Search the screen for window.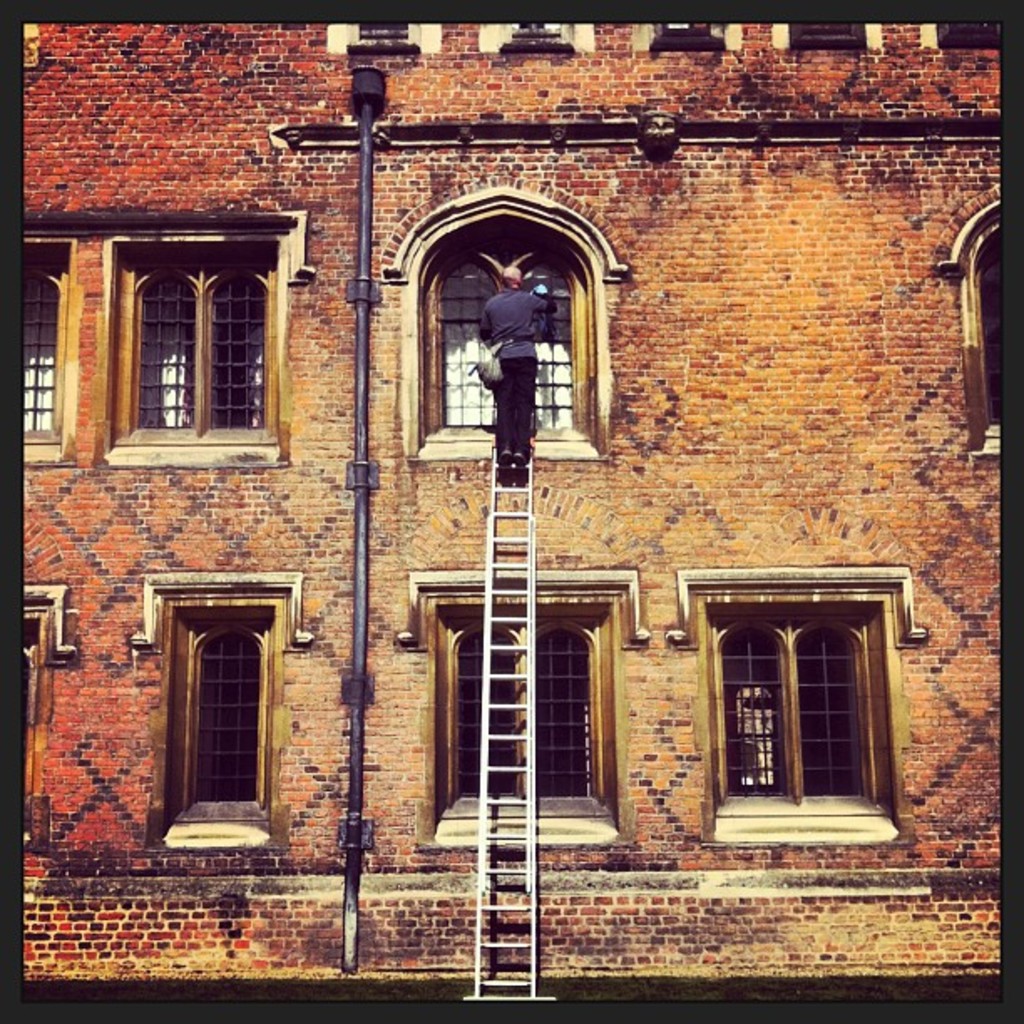
Found at x1=166, y1=617, x2=273, y2=825.
